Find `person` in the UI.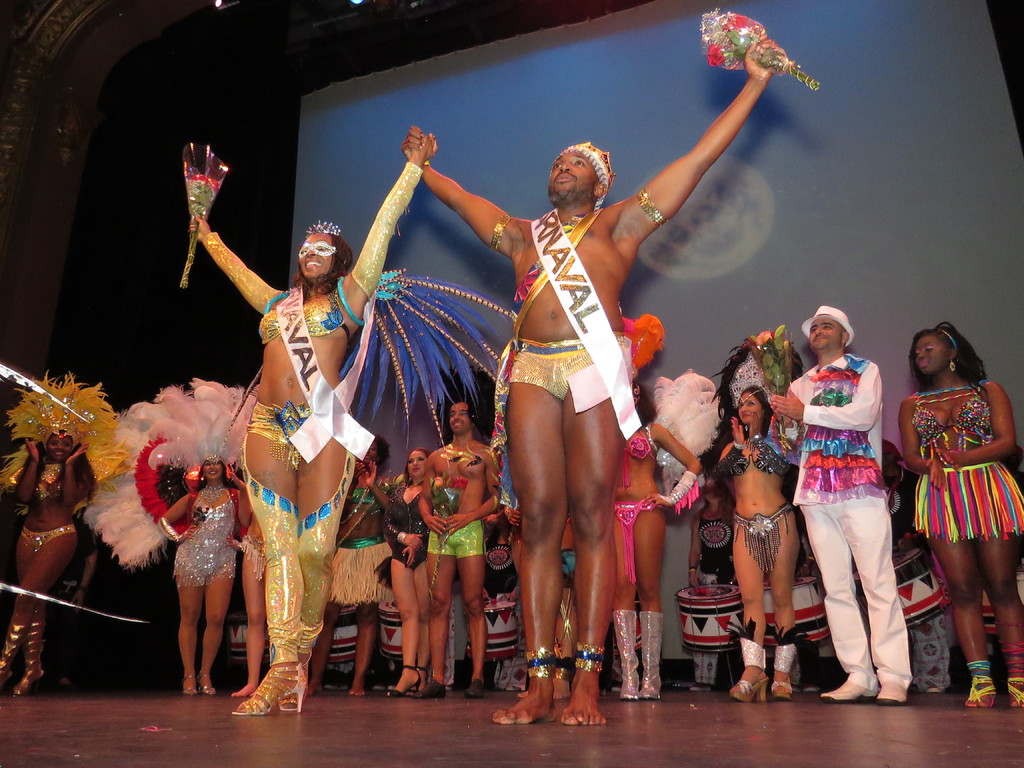
UI element at 314,594,388,691.
